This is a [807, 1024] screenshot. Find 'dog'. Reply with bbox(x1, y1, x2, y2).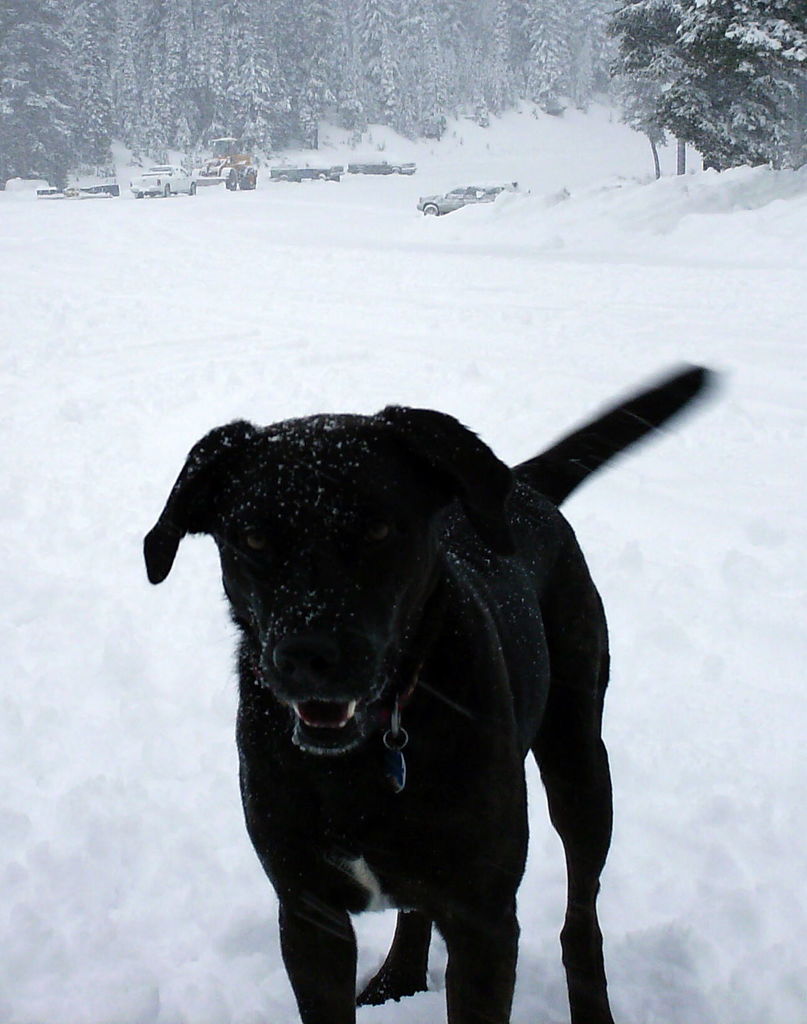
bbox(142, 358, 721, 1023).
